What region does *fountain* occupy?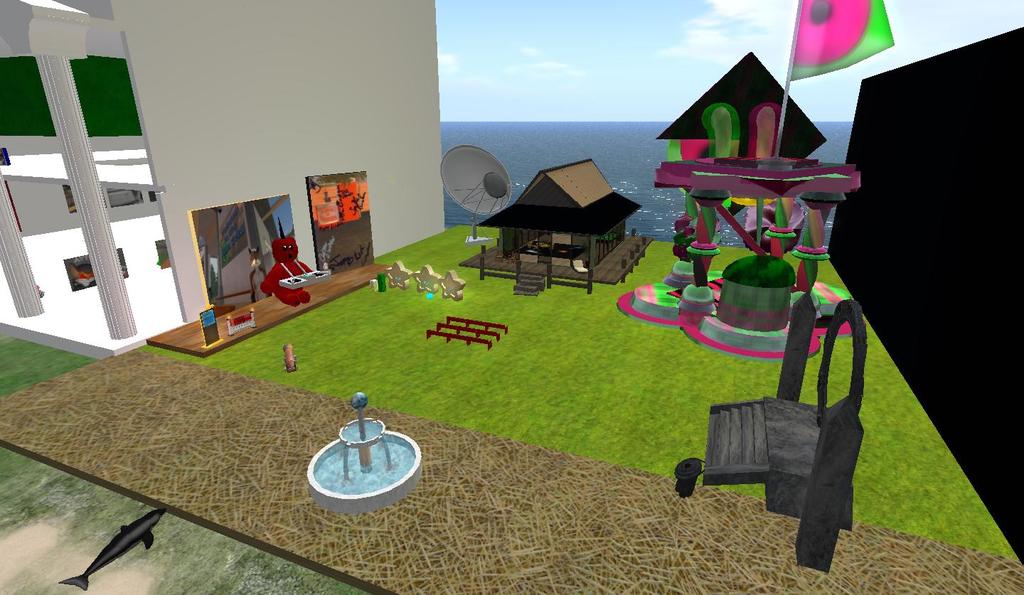
<region>307, 405, 415, 531</region>.
